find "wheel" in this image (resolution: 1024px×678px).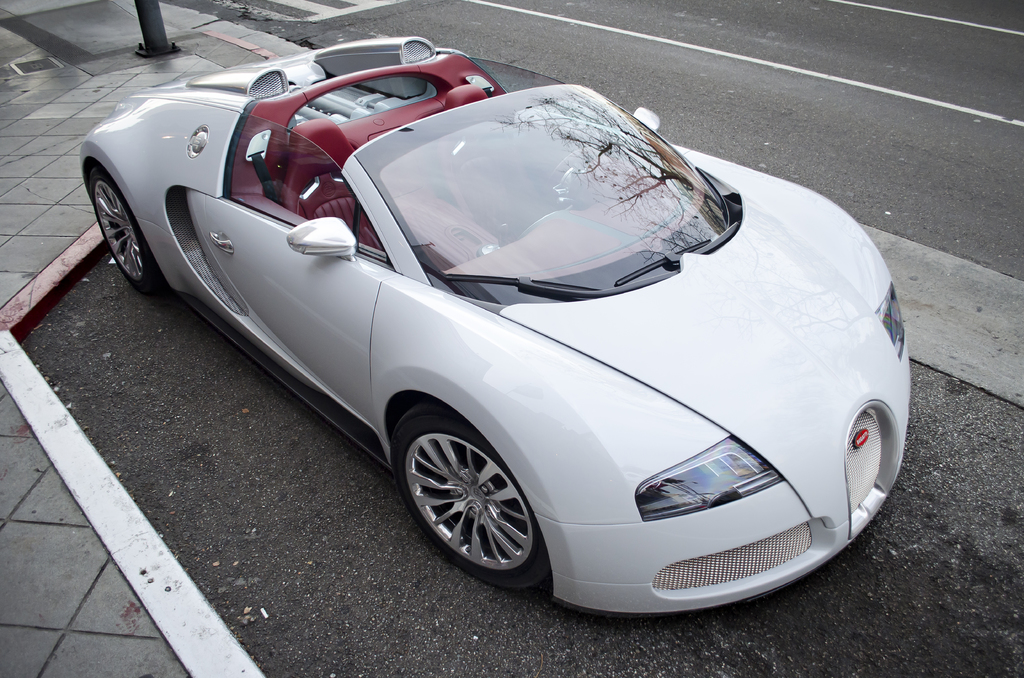
385,400,552,593.
